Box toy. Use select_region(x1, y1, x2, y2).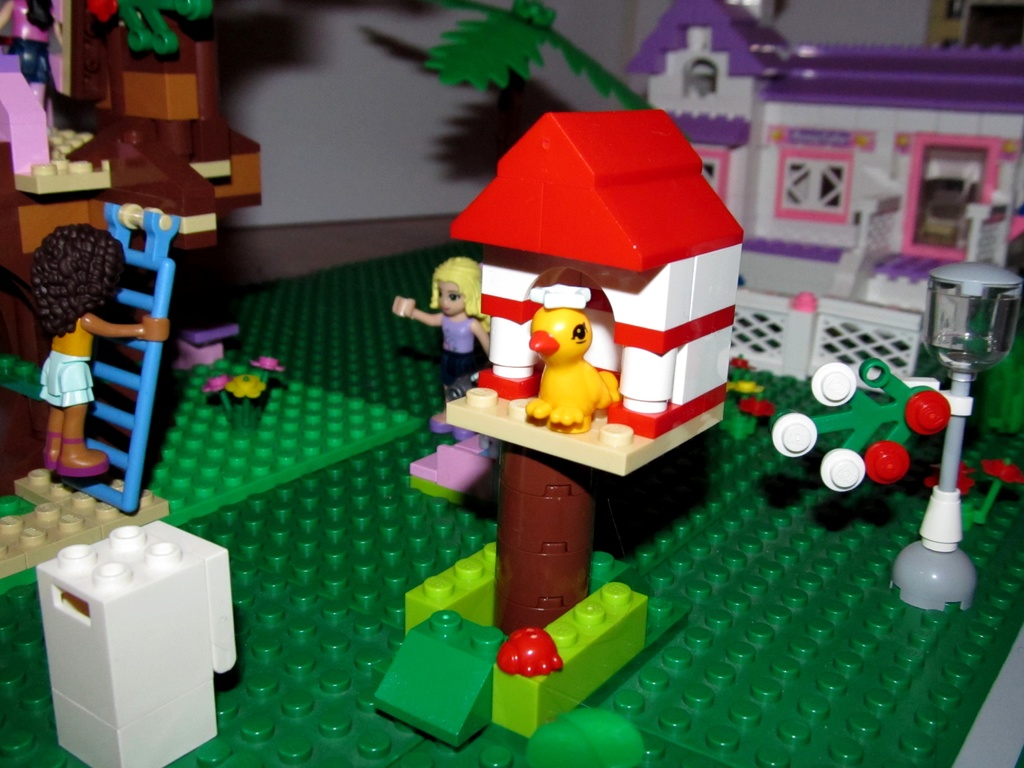
select_region(622, 0, 1023, 396).
